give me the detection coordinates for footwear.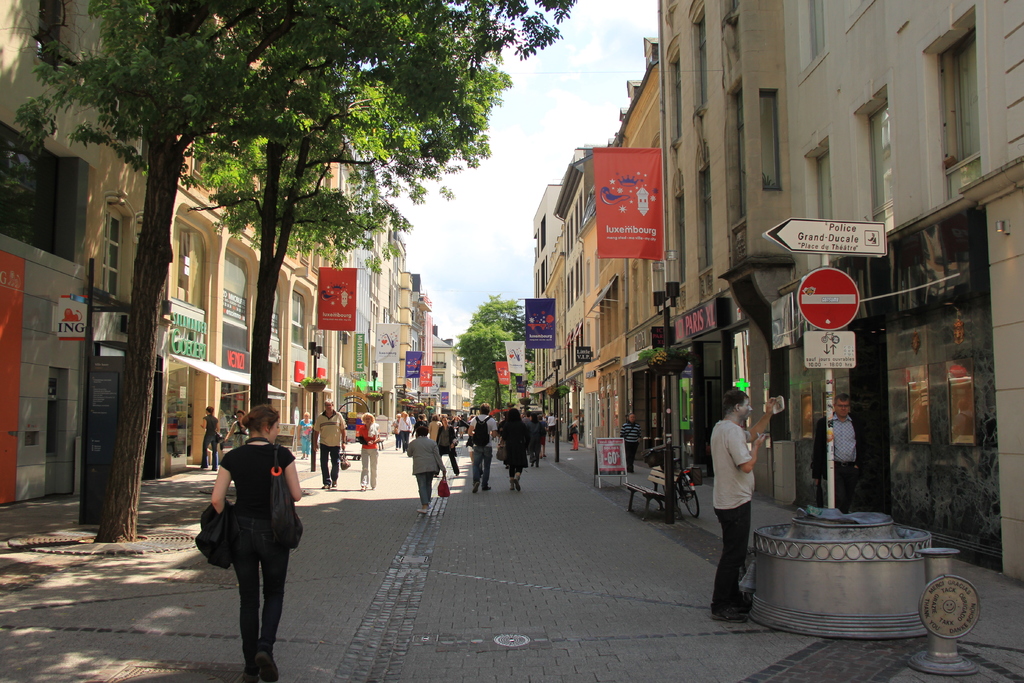
256, 647, 287, 682.
